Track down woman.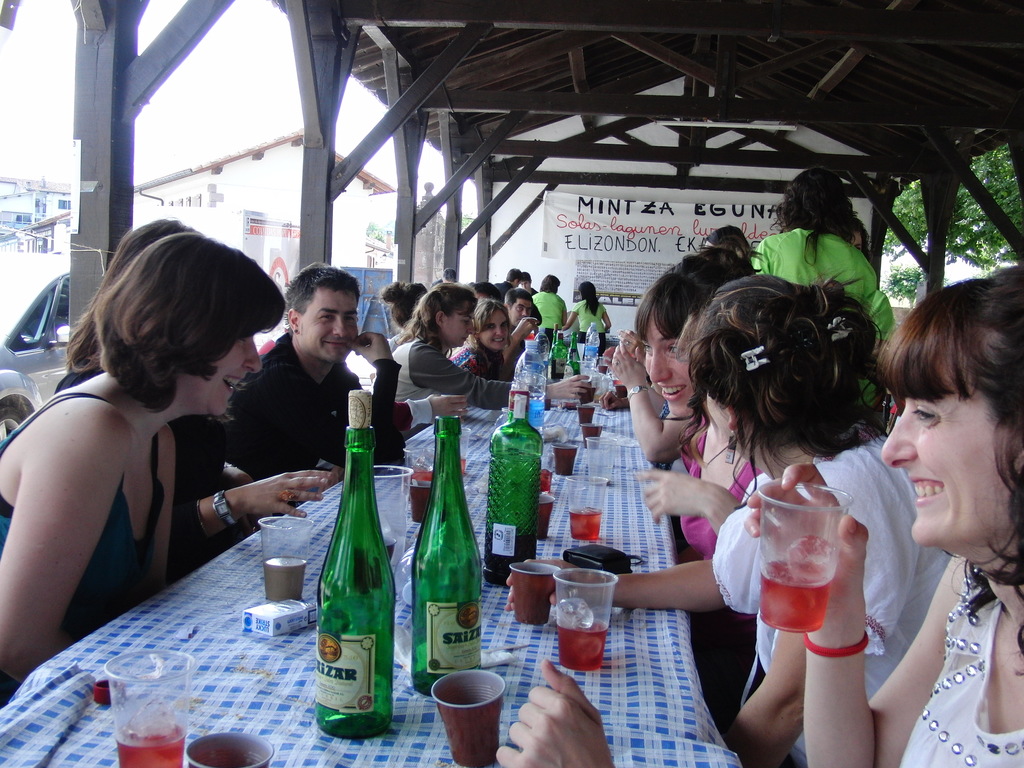
Tracked to Rect(449, 298, 513, 379).
